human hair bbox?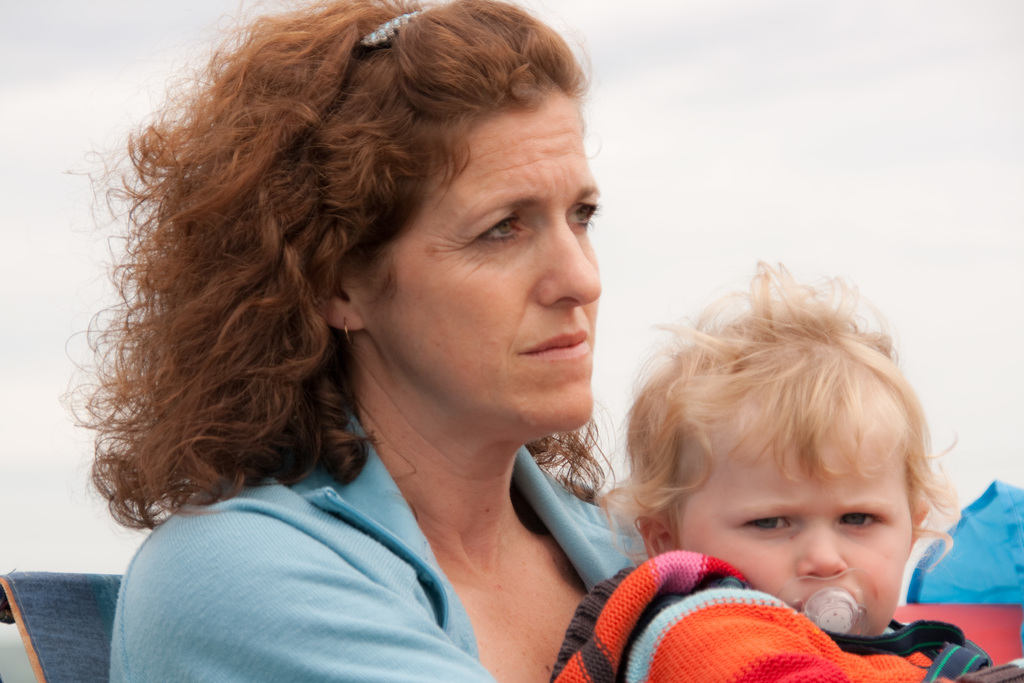
[x1=601, y1=258, x2=967, y2=575]
